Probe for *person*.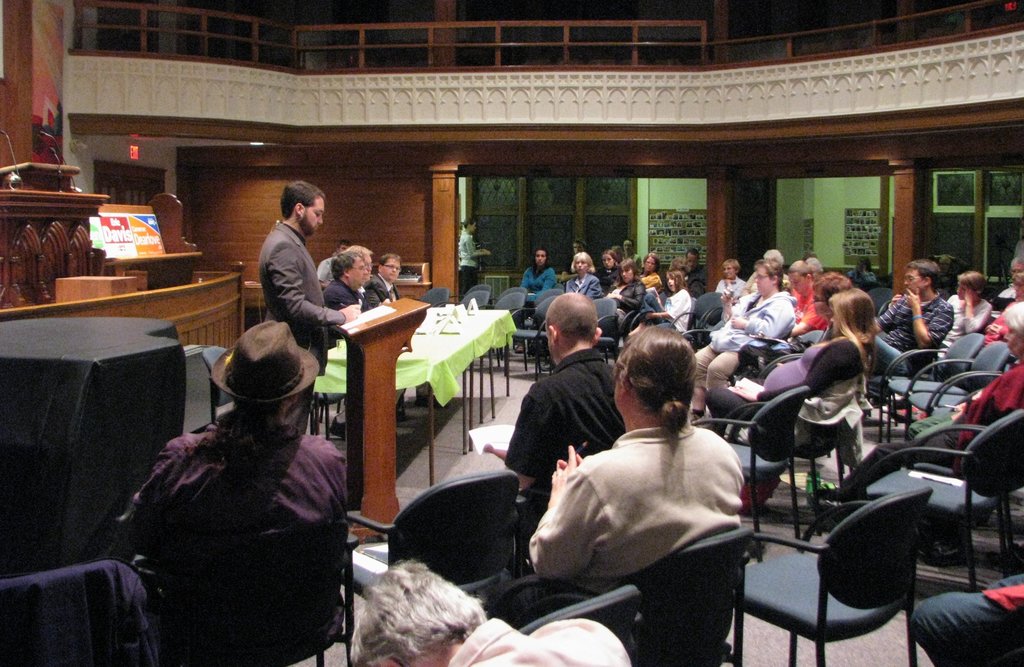
Probe result: box=[644, 269, 692, 334].
